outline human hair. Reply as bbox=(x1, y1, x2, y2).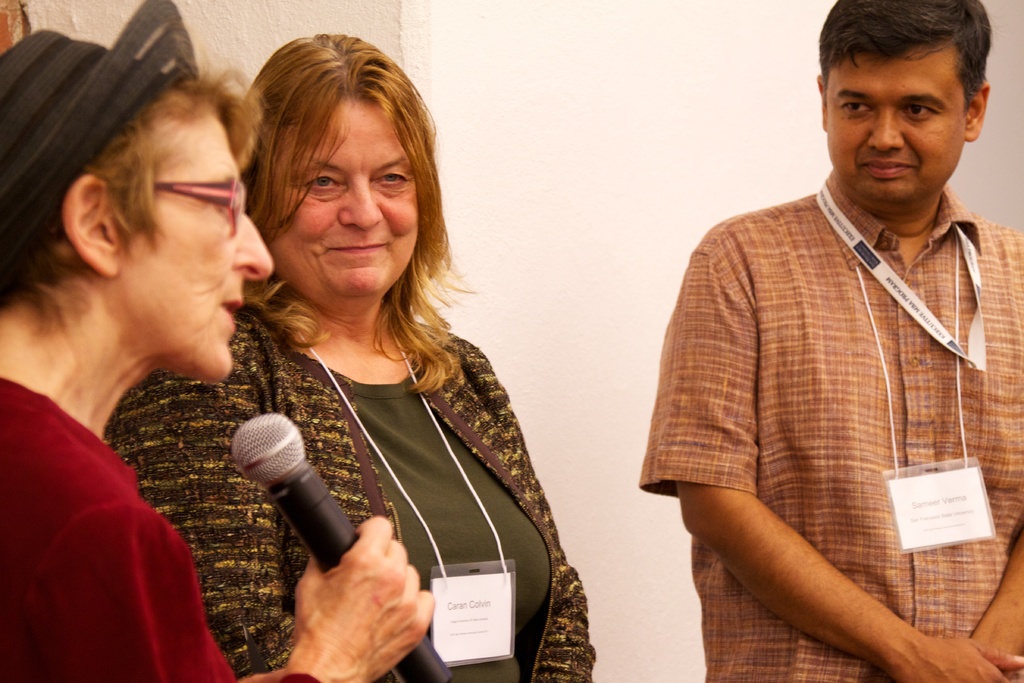
bbox=(0, 63, 268, 352).
